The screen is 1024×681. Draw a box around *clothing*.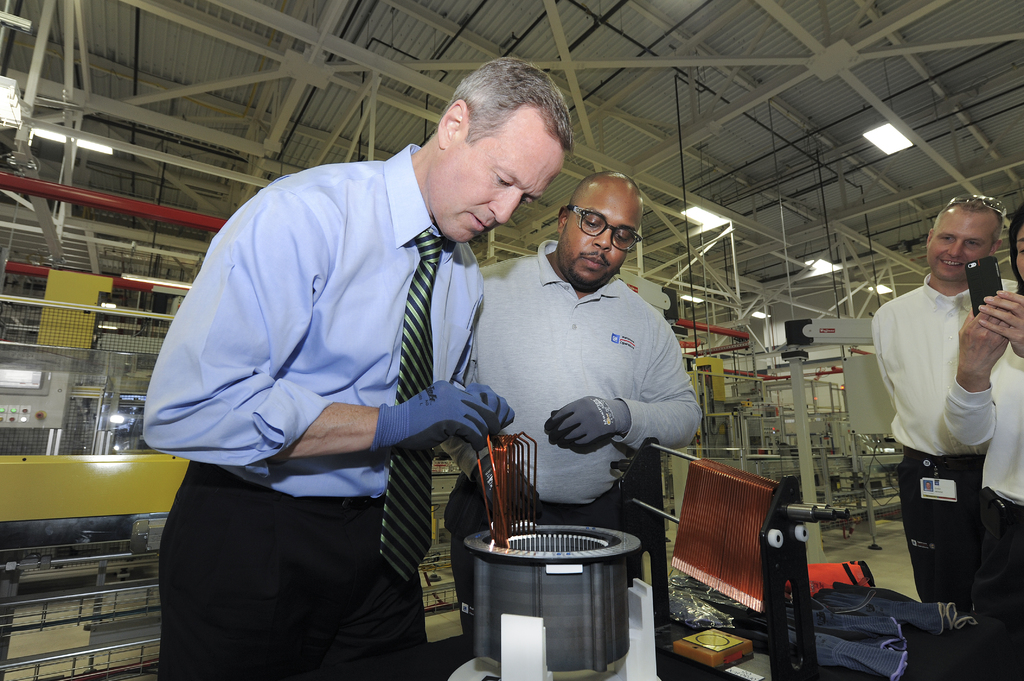
left=141, top=141, right=486, bottom=498.
